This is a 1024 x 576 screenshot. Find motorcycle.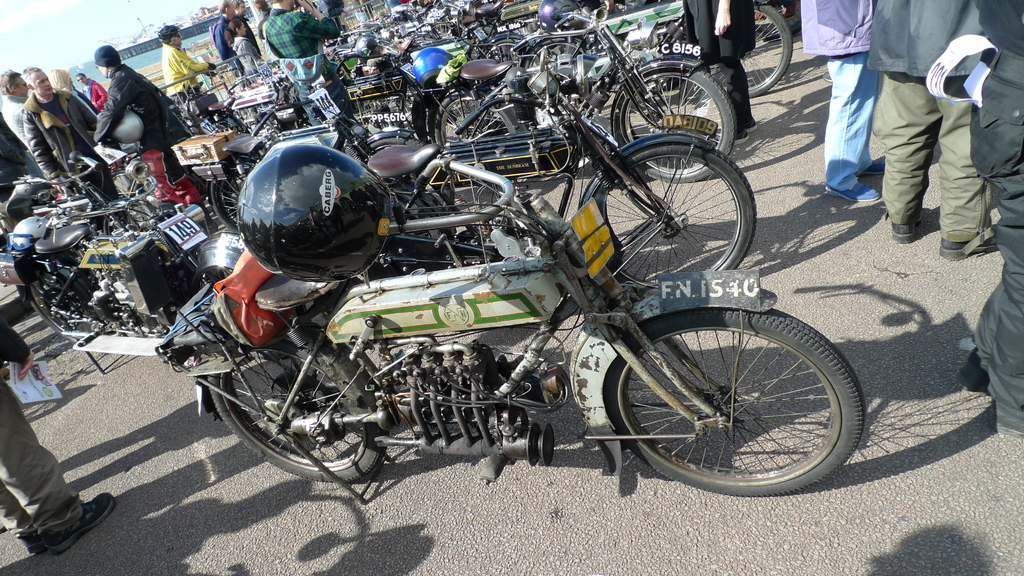
Bounding box: rect(237, 70, 296, 115).
